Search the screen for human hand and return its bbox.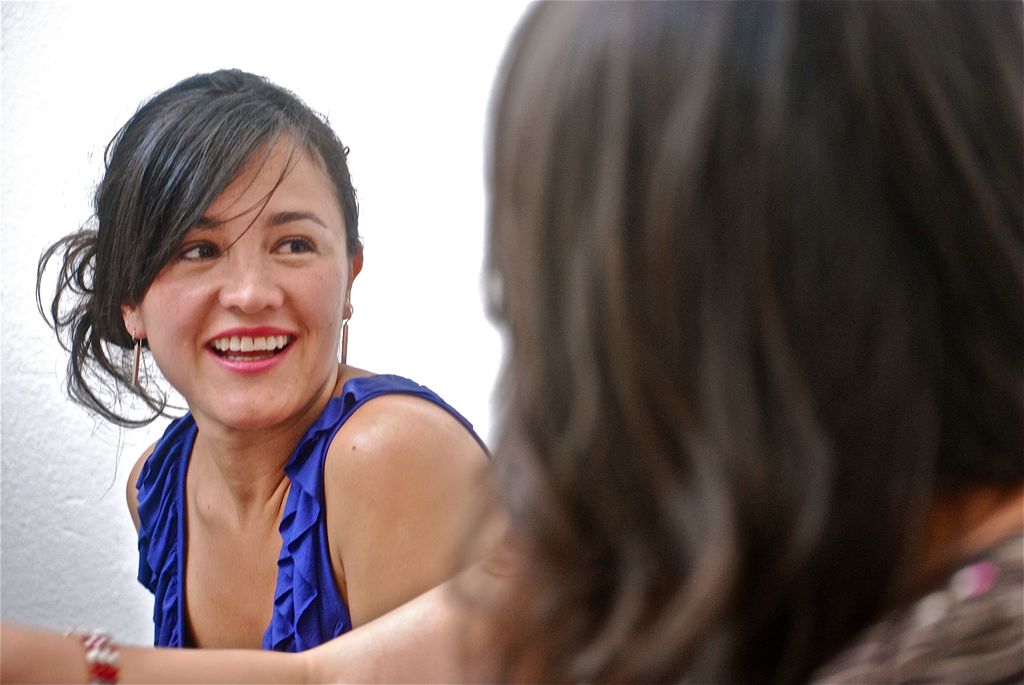
Found: 0 618 14 684.
